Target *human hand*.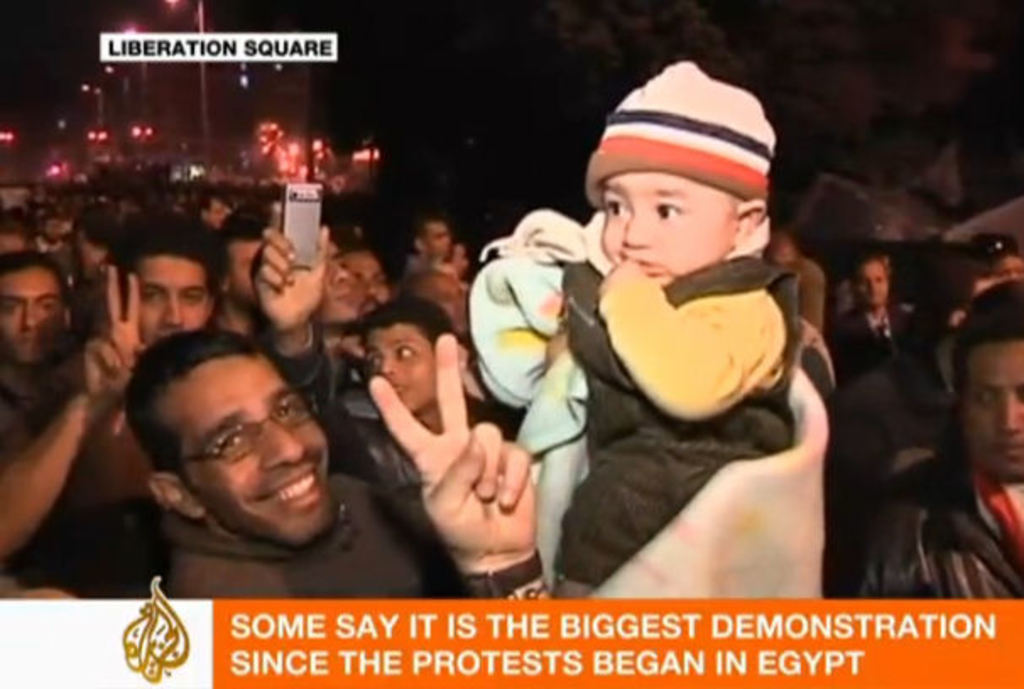
Target region: left=394, top=363, right=542, bottom=571.
